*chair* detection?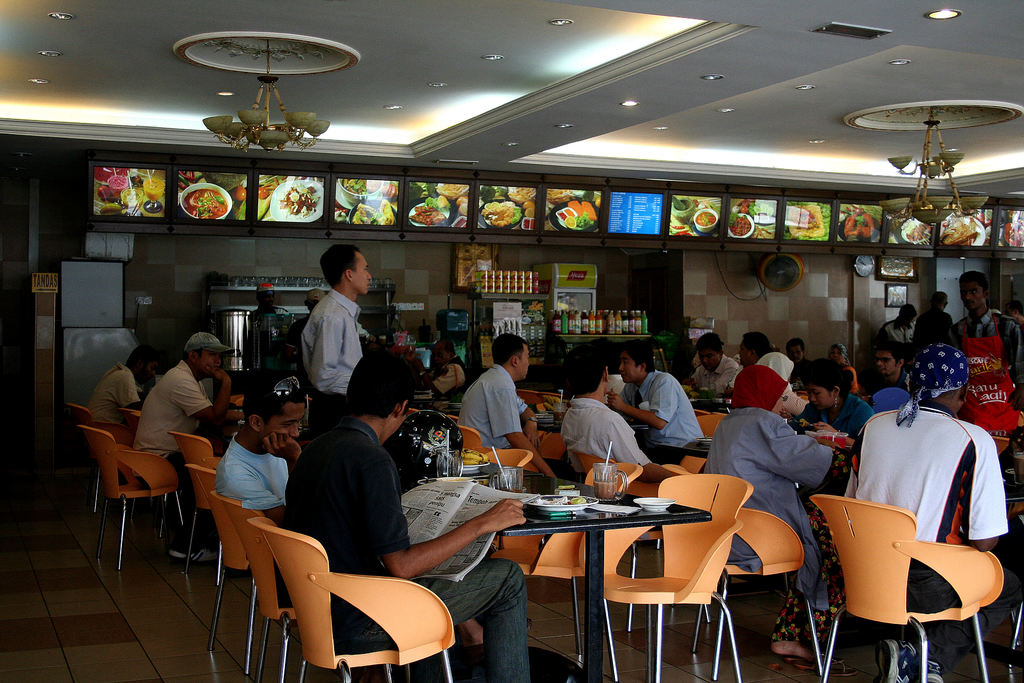
select_region(79, 424, 179, 566)
